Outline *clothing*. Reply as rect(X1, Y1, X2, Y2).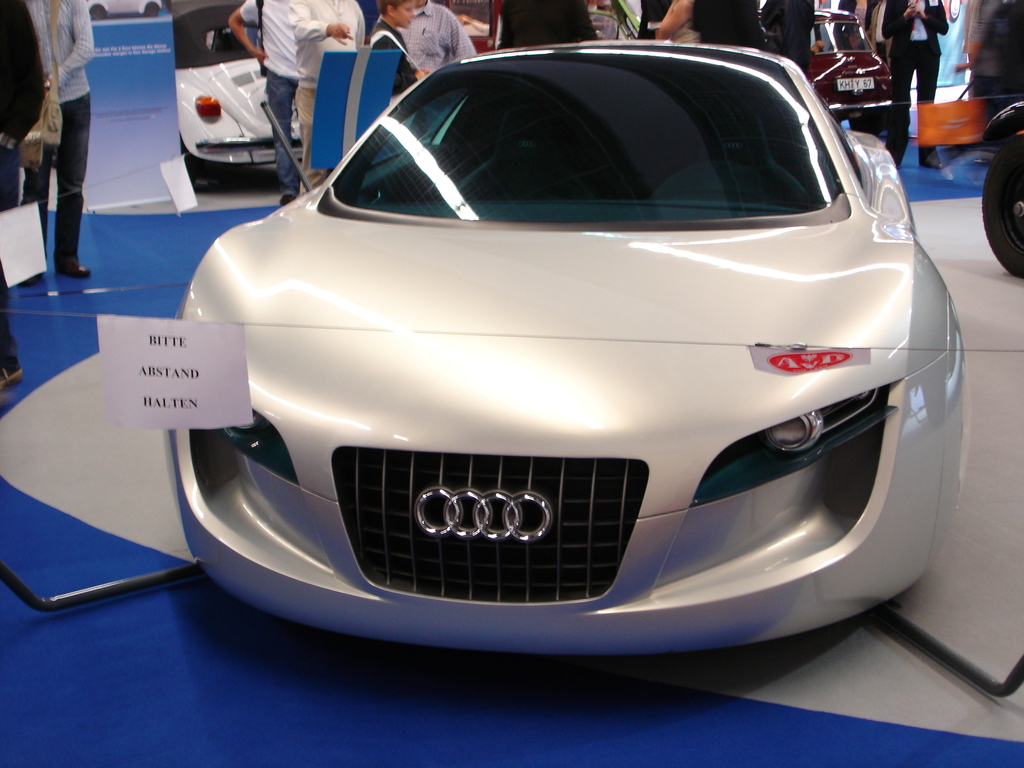
rect(0, 0, 47, 360).
